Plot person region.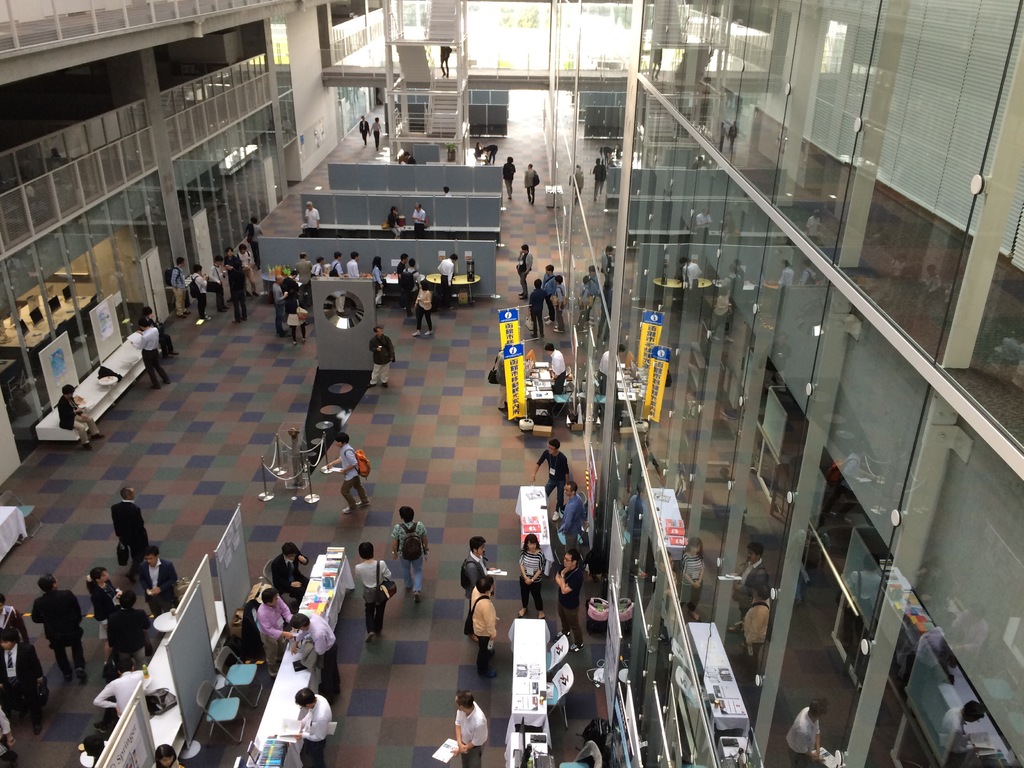
Plotted at 404/257/419/320.
